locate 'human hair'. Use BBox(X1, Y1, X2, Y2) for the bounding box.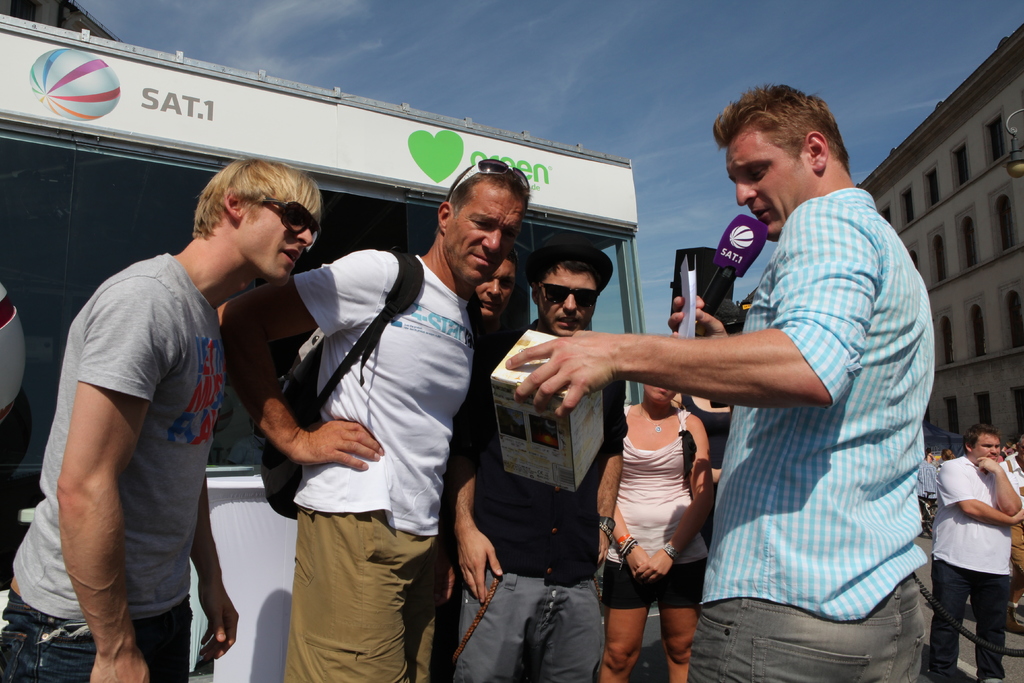
BBox(530, 252, 607, 296).
